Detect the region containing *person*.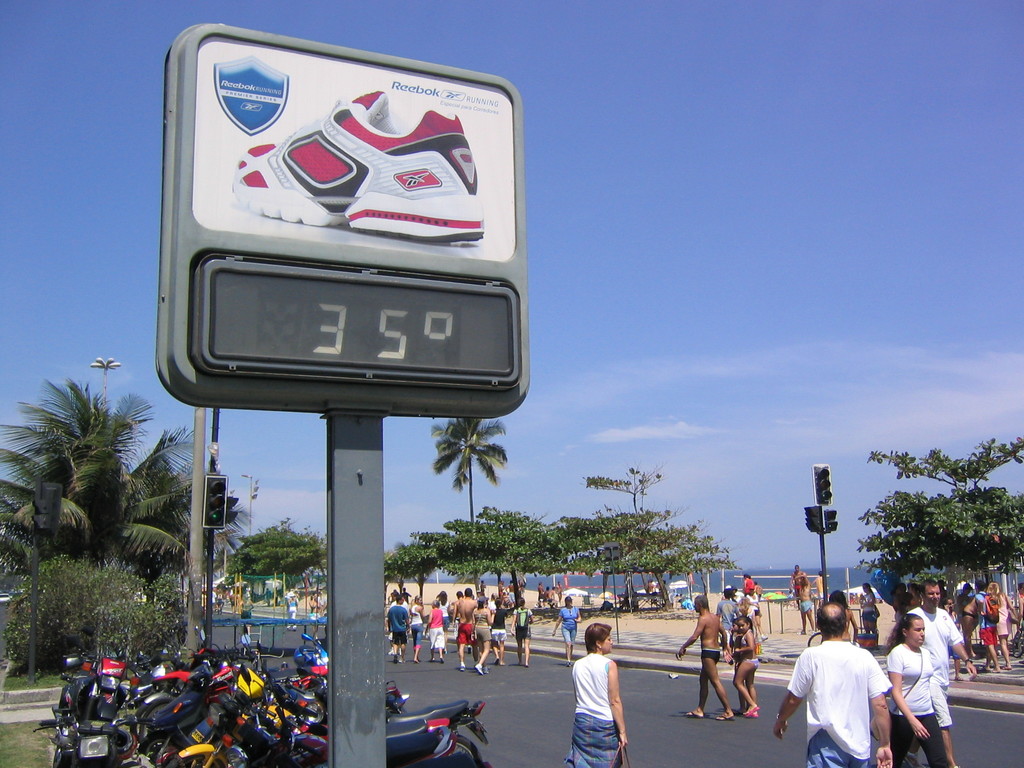
select_region(808, 564, 826, 602).
